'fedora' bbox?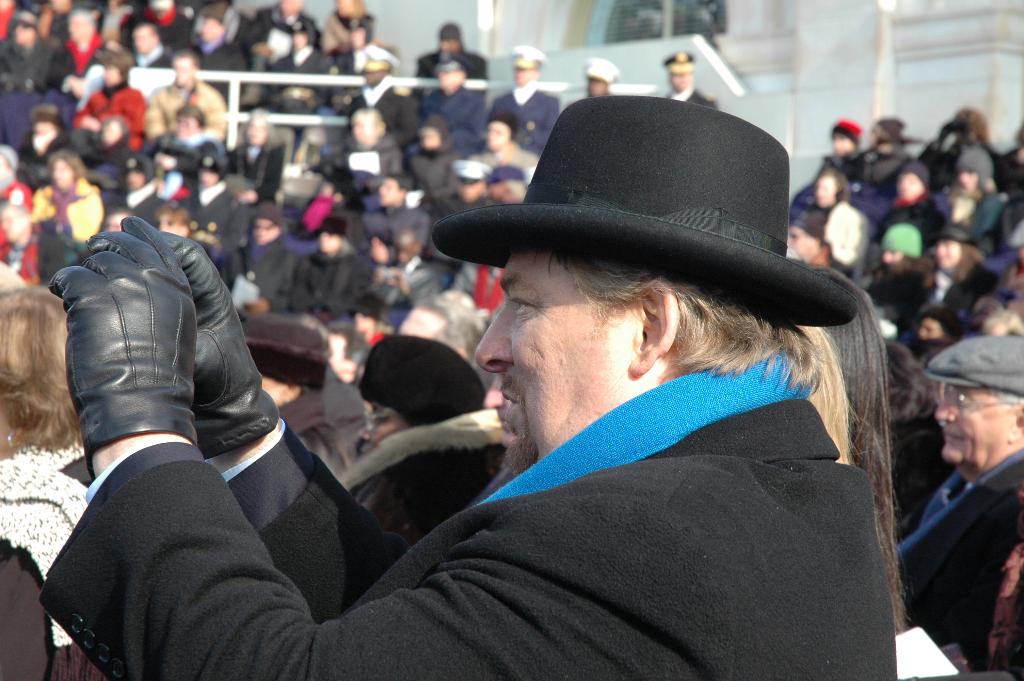
pyautogui.locateOnScreen(429, 93, 858, 328)
